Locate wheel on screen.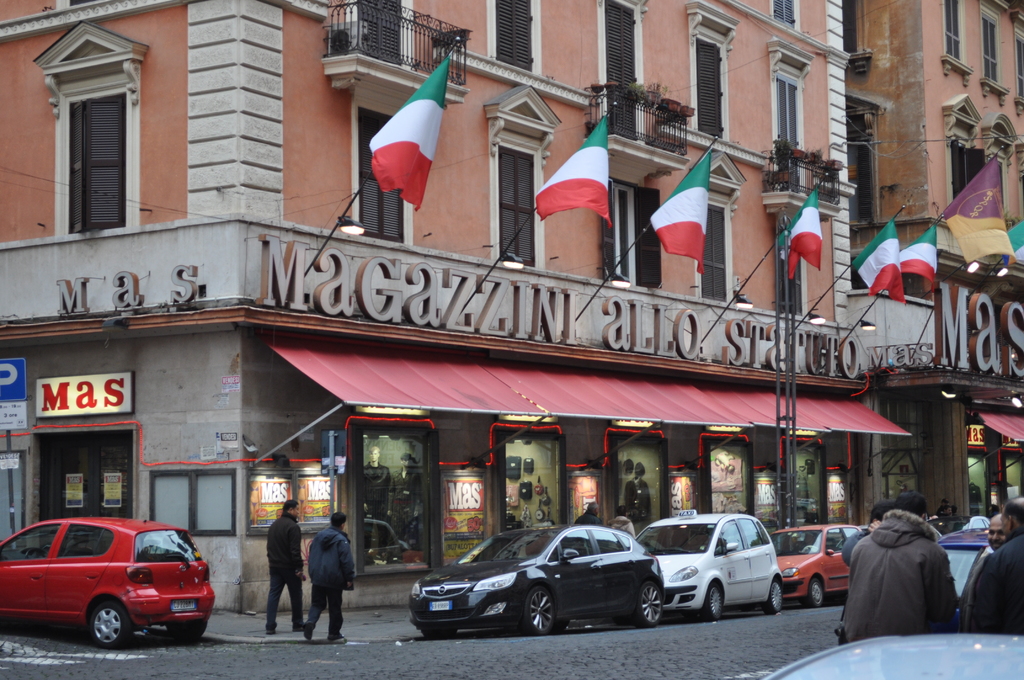
On screen at 524/587/554/633.
